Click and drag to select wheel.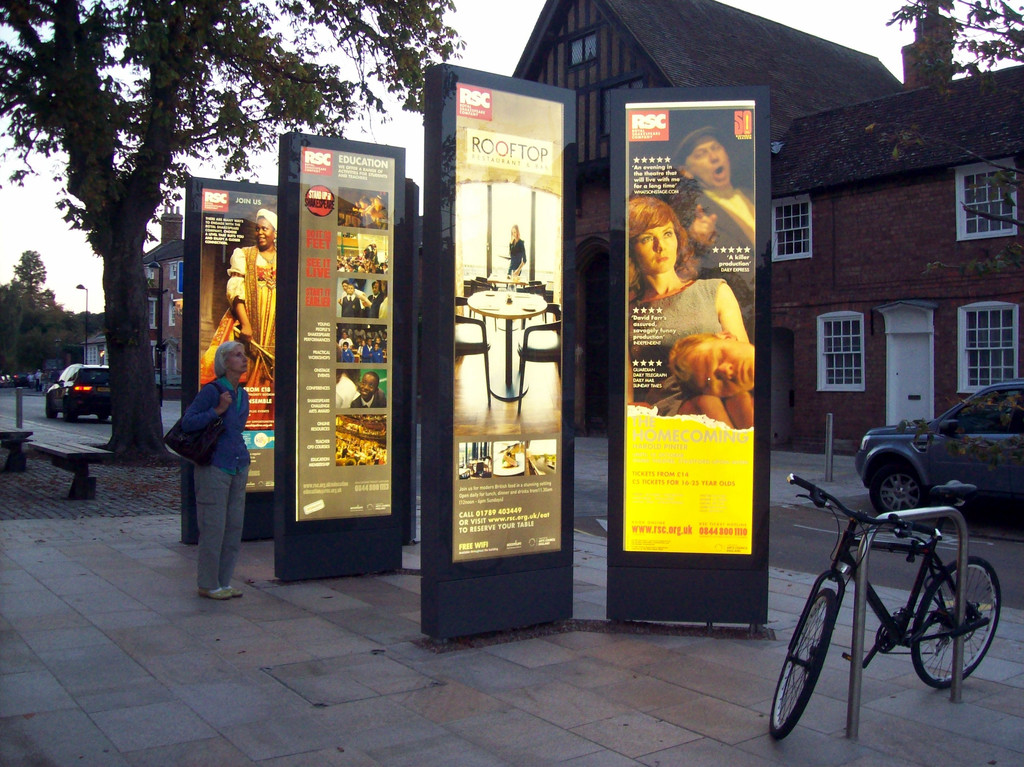
Selection: [772,582,835,738].
